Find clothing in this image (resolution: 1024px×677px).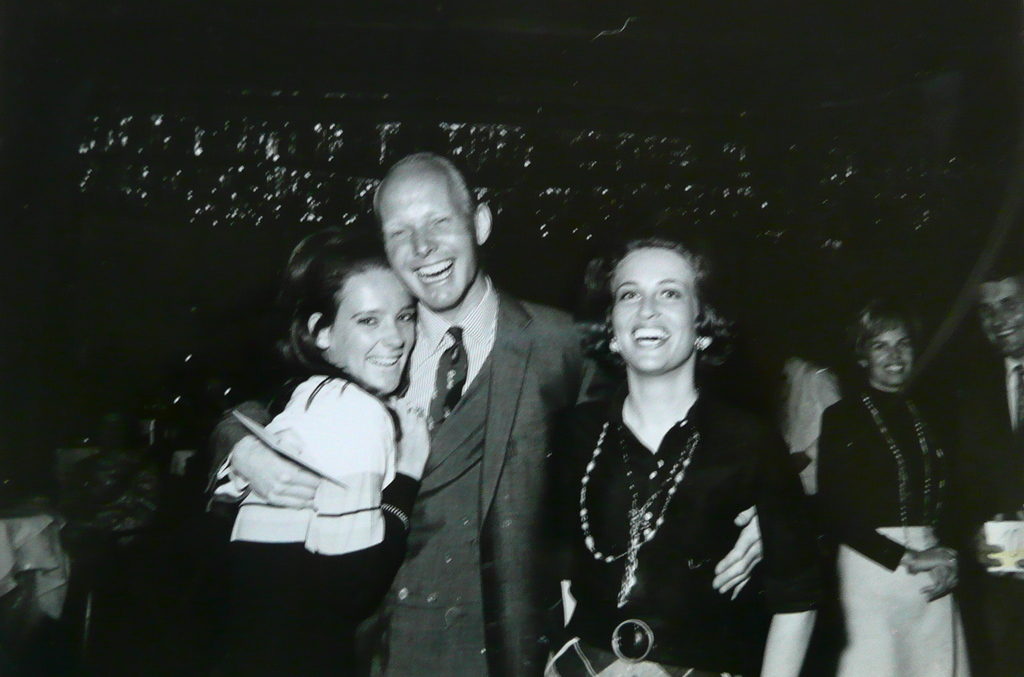
bbox=[545, 389, 819, 676].
